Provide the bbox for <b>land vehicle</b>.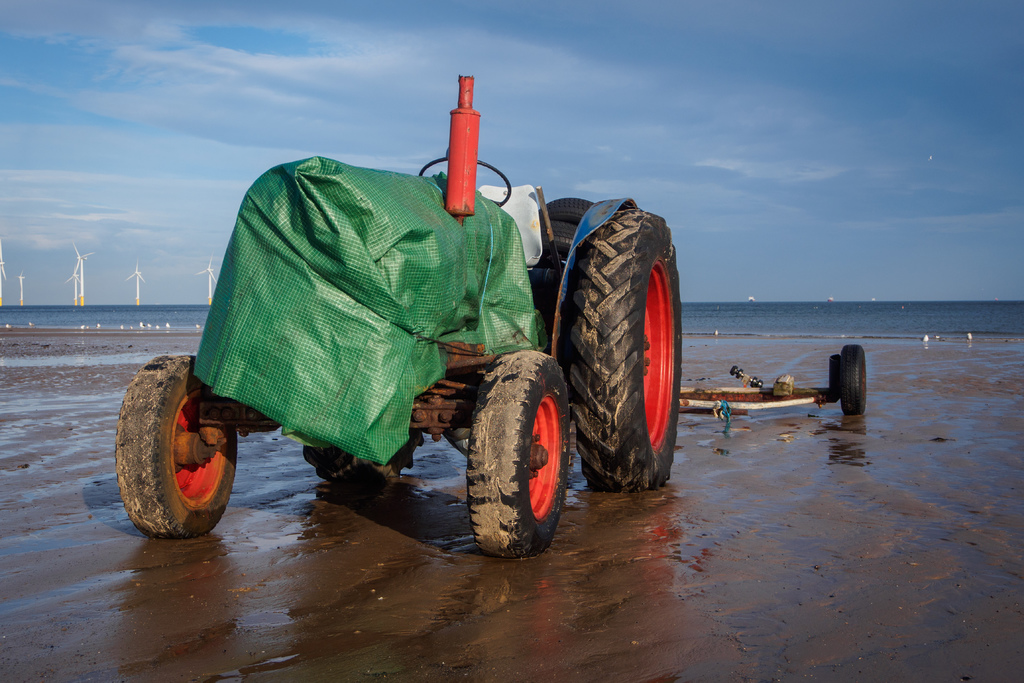
locate(127, 56, 791, 588).
